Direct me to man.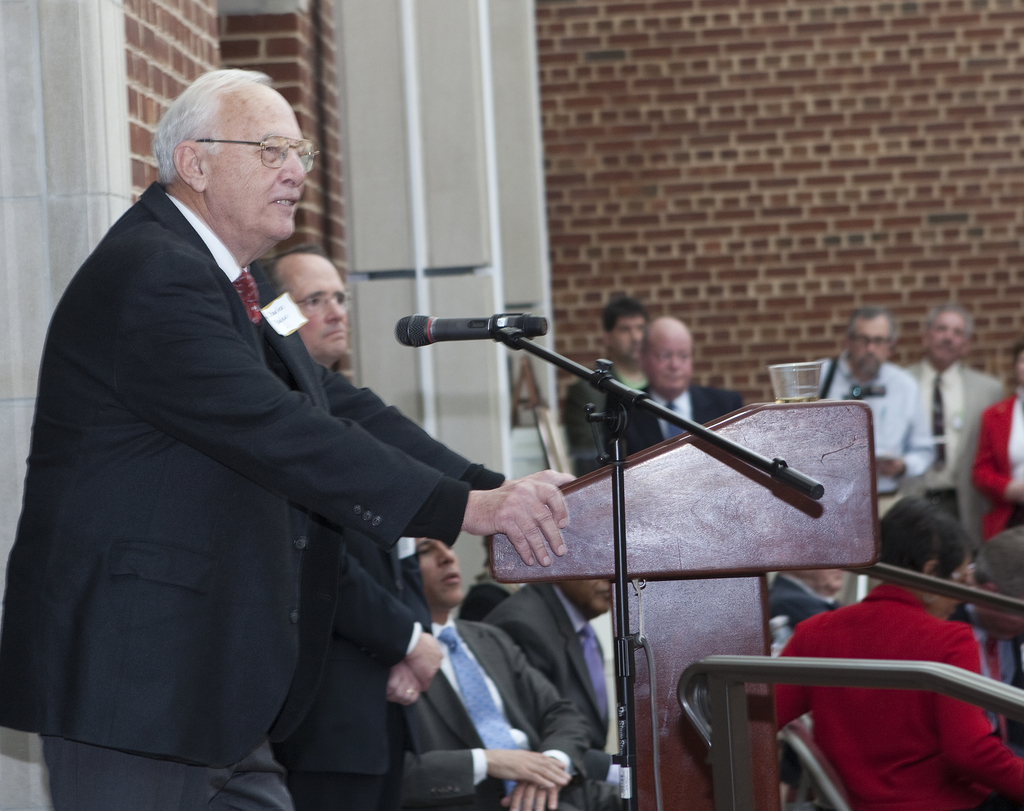
Direction: 557, 296, 646, 472.
